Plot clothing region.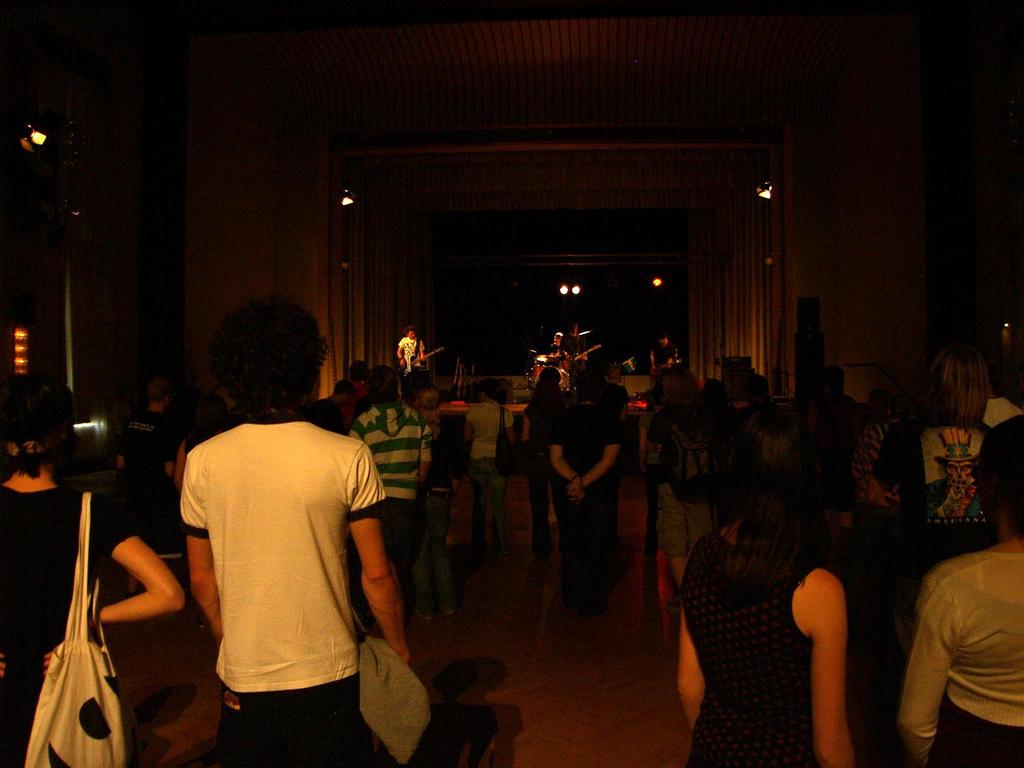
Plotted at (419,410,463,618).
